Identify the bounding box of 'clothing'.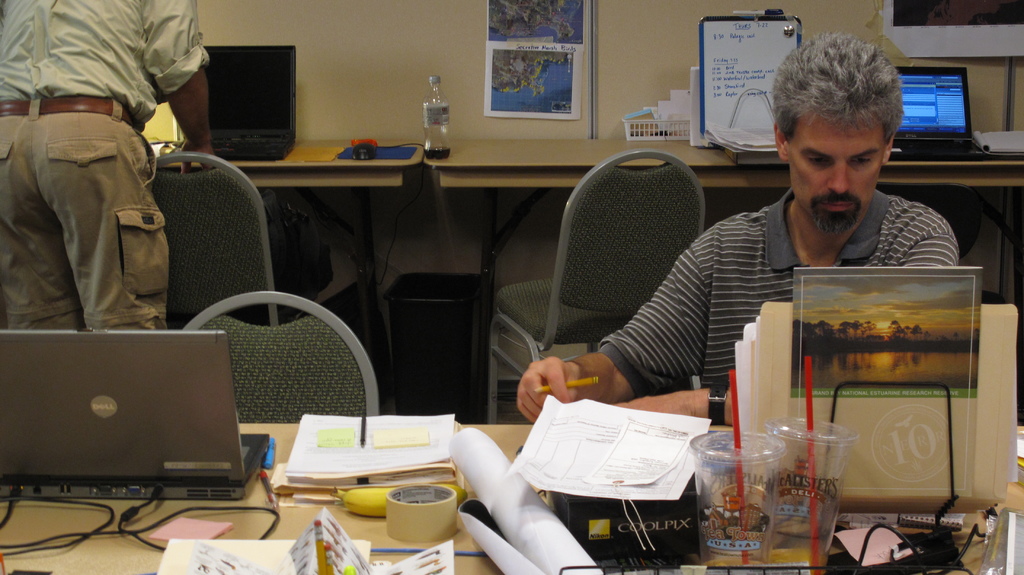
select_region(598, 191, 957, 400).
